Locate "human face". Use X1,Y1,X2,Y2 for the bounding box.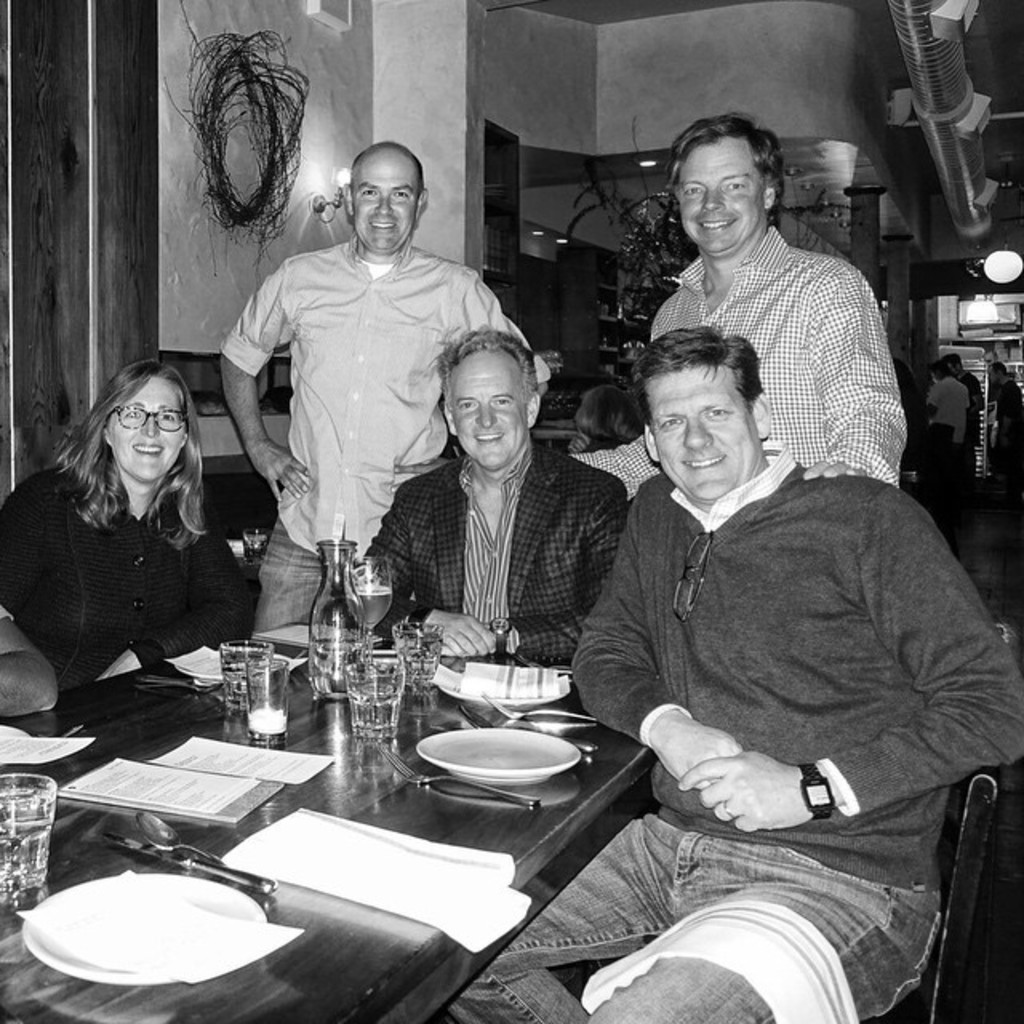
642,360,758,501.
